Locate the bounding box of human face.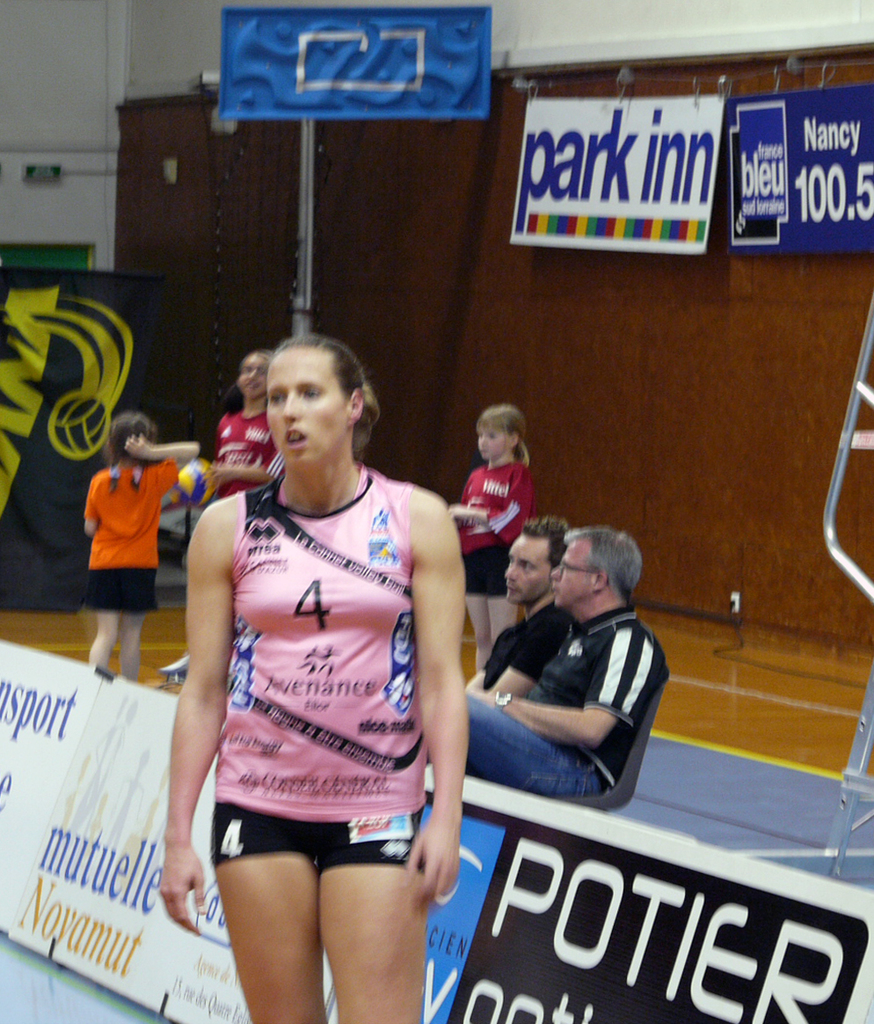
Bounding box: 505,534,547,607.
